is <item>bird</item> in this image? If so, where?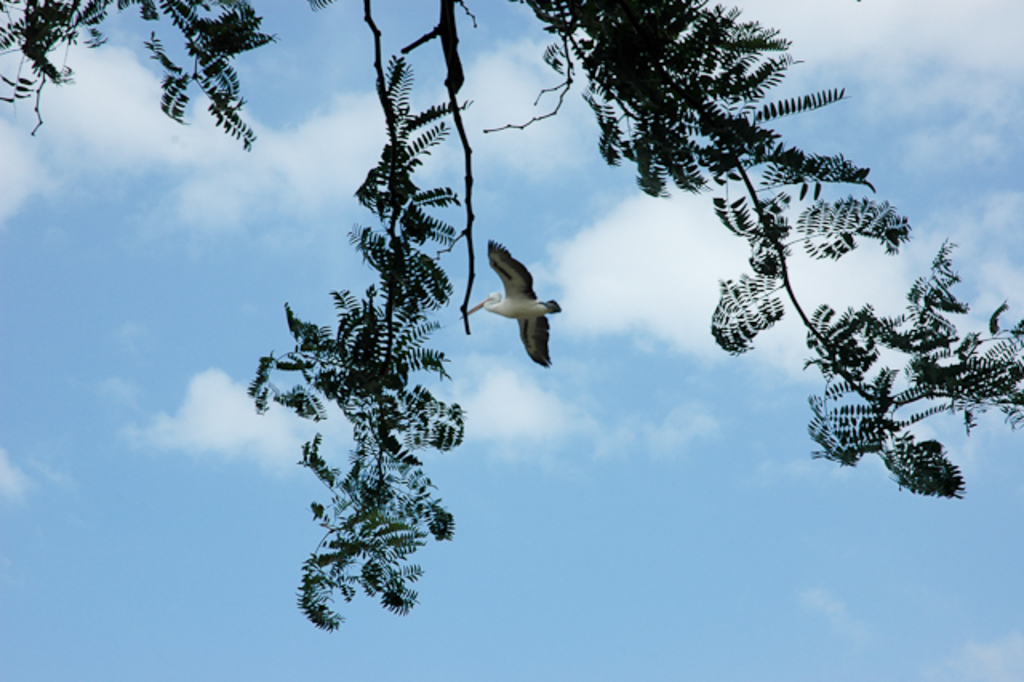
Yes, at (464,242,566,368).
